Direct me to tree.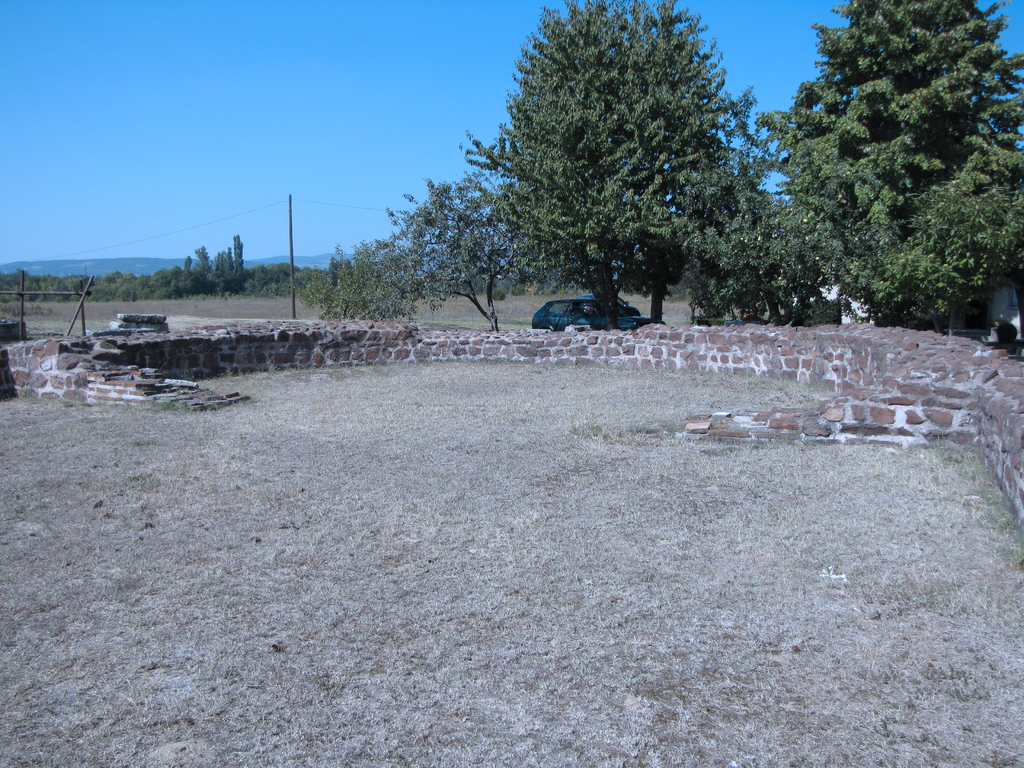
Direction: 385 159 545 346.
